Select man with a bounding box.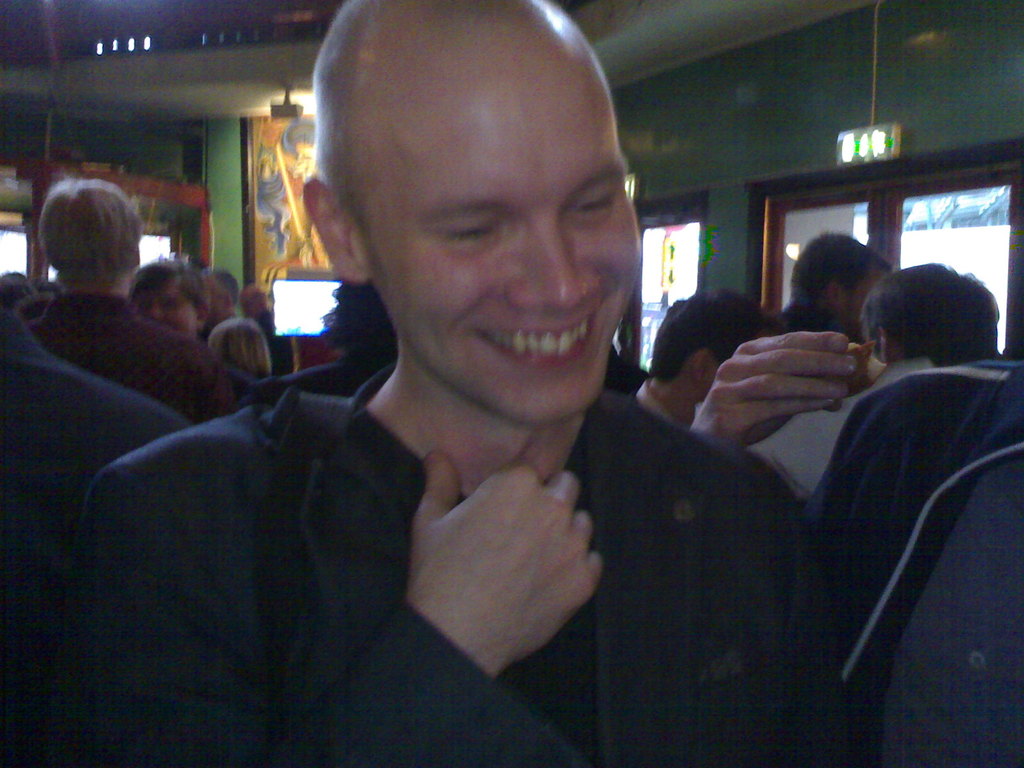
crop(618, 289, 799, 436).
